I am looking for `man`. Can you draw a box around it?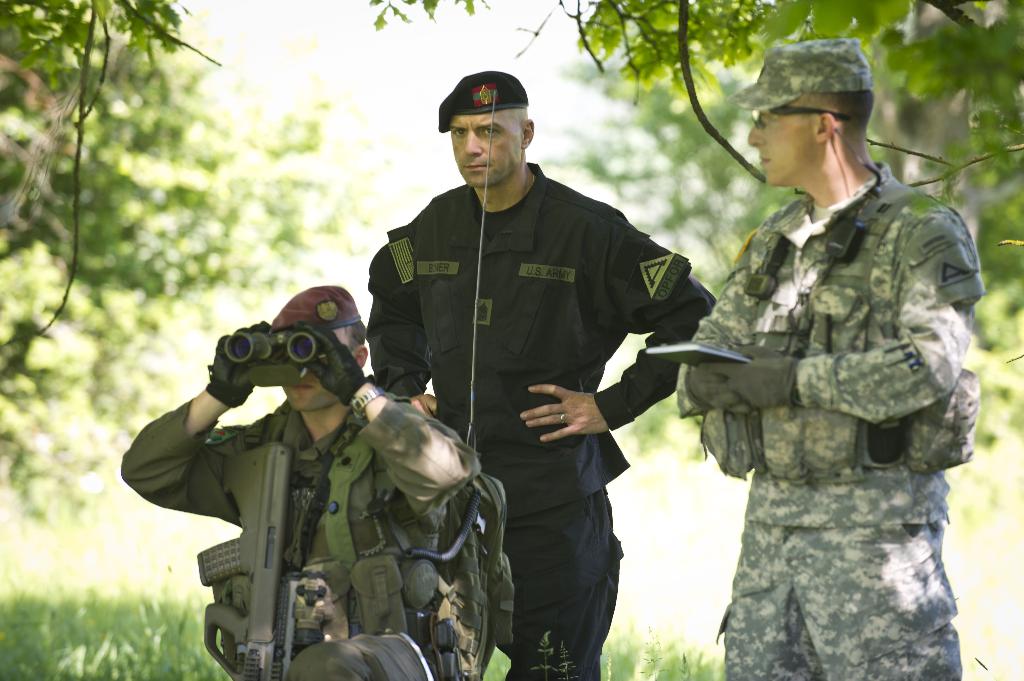
Sure, the bounding box is <region>358, 89, 693, 651</region>.
